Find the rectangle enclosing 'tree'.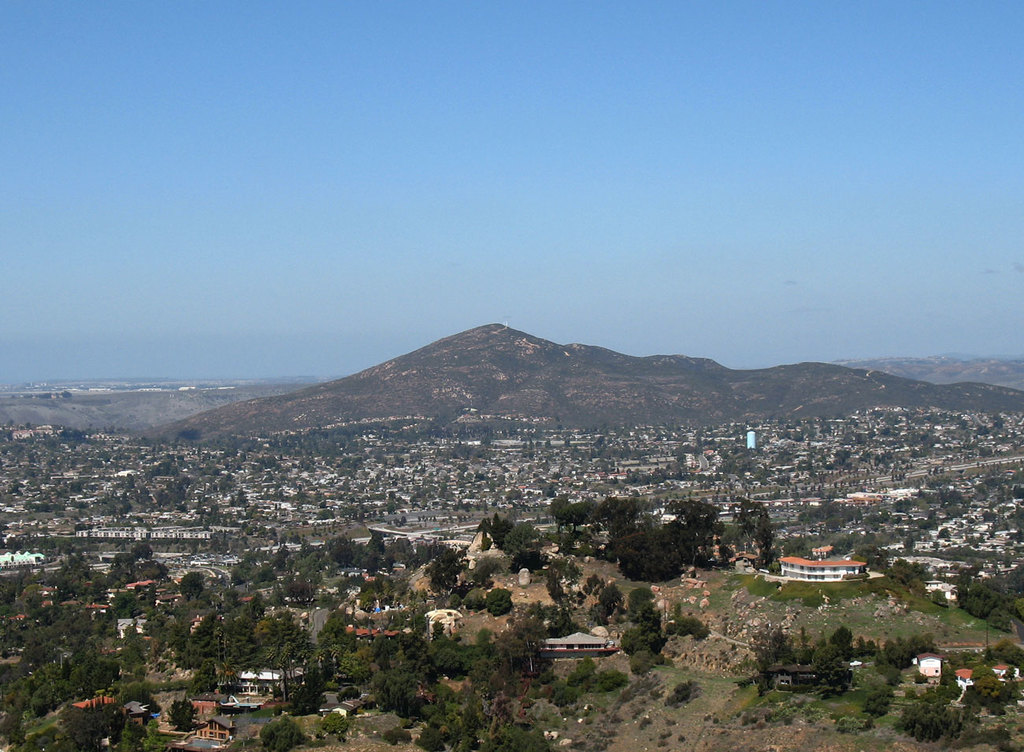
crop(336, 647, 376, 688).
